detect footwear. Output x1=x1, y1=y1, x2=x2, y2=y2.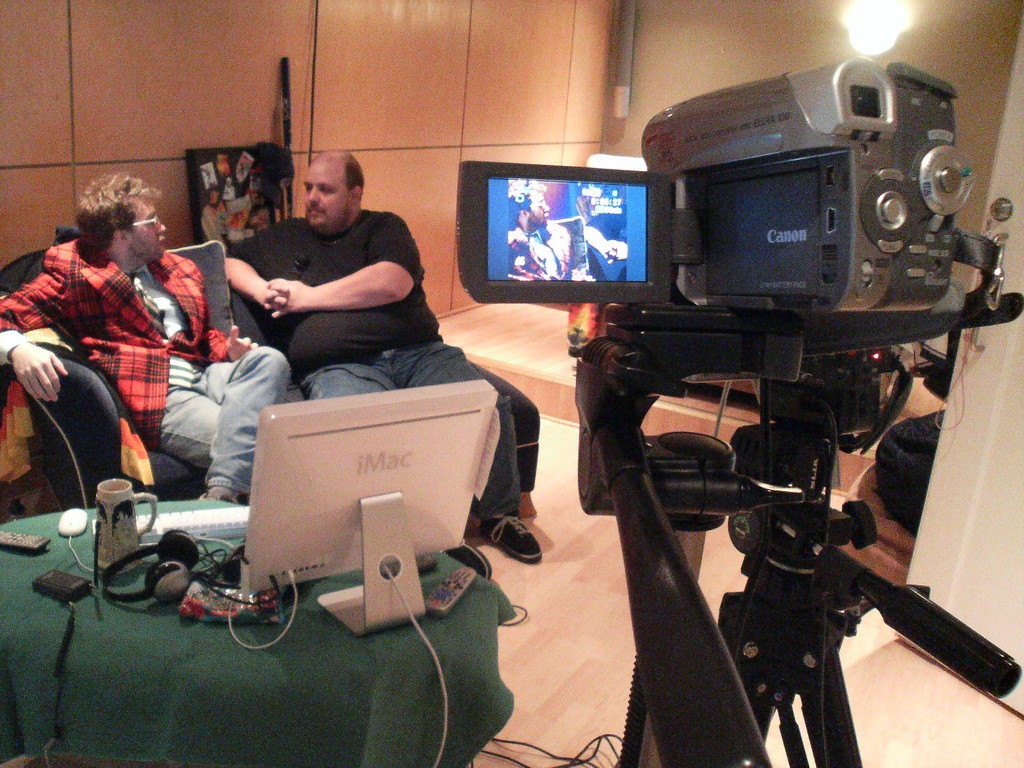
x1=196, y1=493, x2=237, y2=504.
